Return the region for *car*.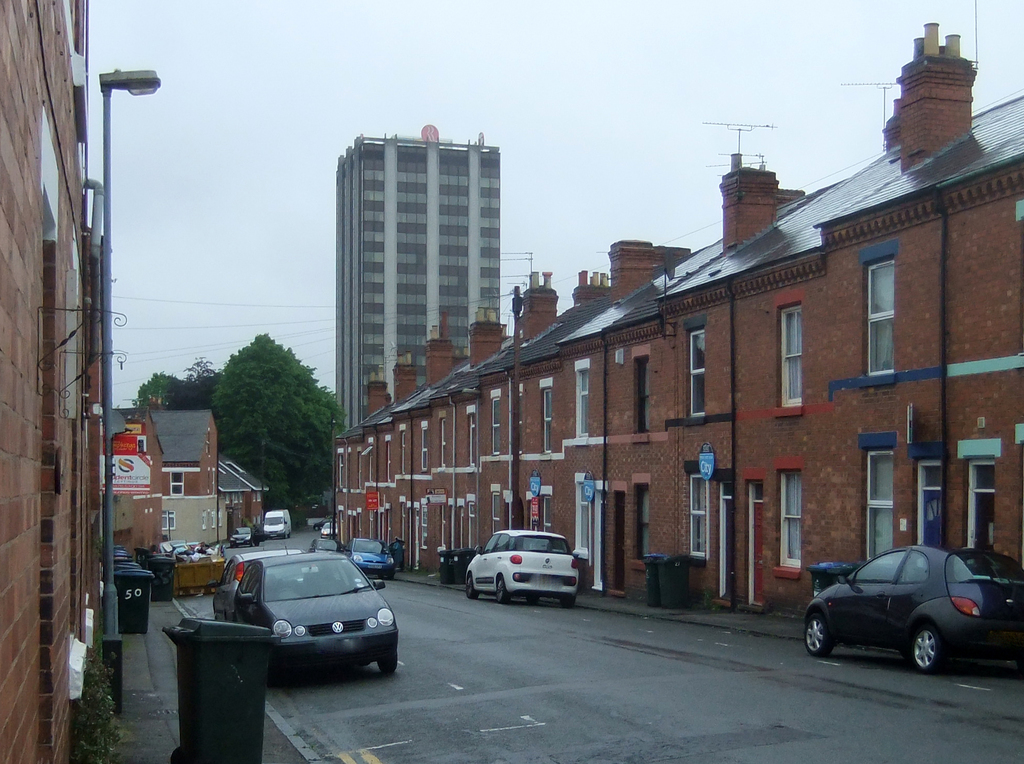
803,543,1023,671.
